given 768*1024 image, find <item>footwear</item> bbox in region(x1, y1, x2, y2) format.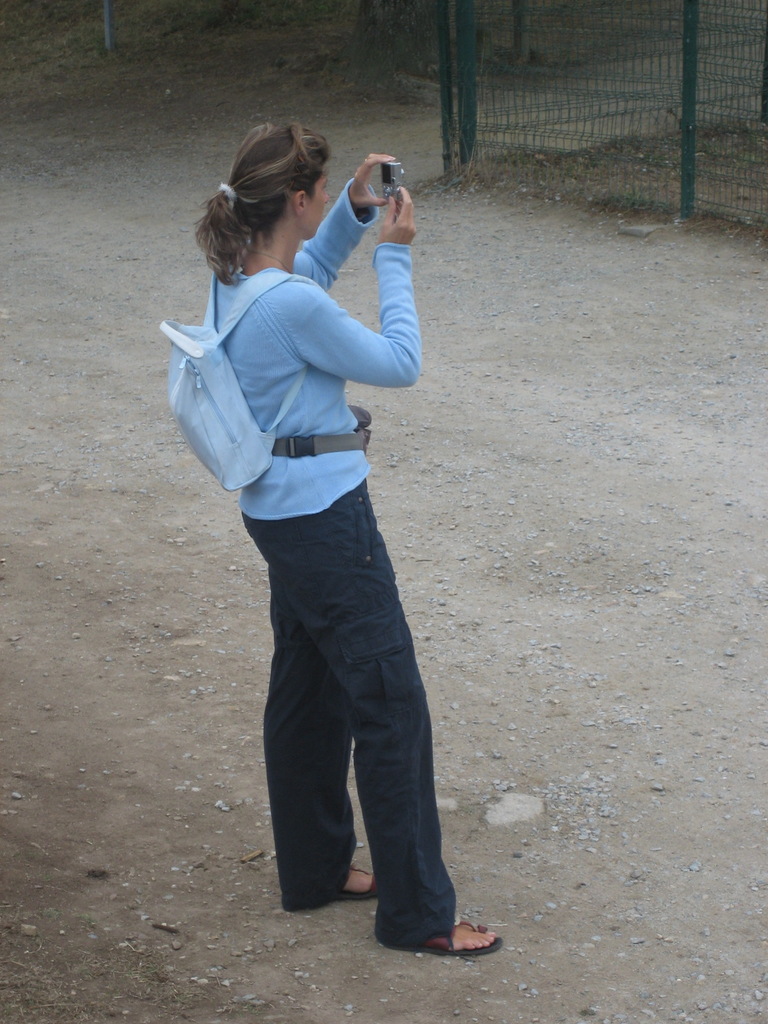
region(339, 860, 377, 901).
